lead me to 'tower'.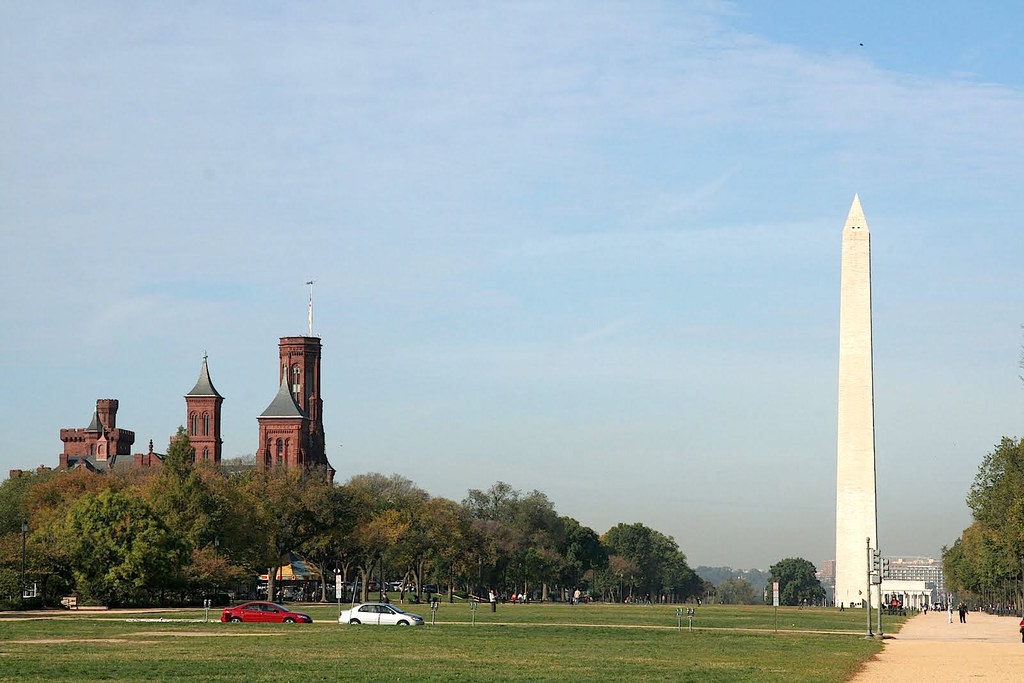
Lead to pyautogui.locateOnScreen(833, 196, 877, 609).
